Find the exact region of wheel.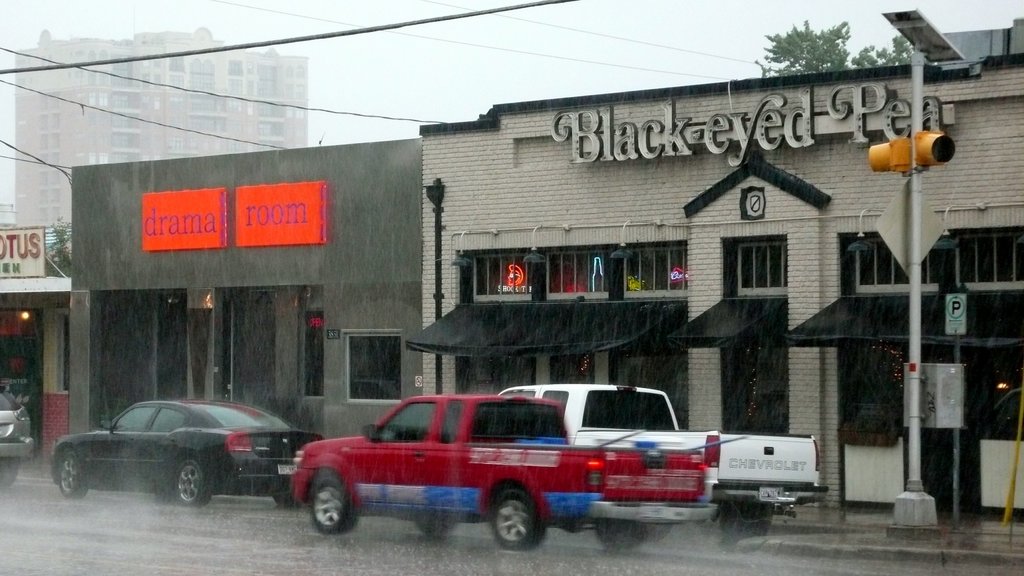
Exact region: [59, 451, 90, 502].
